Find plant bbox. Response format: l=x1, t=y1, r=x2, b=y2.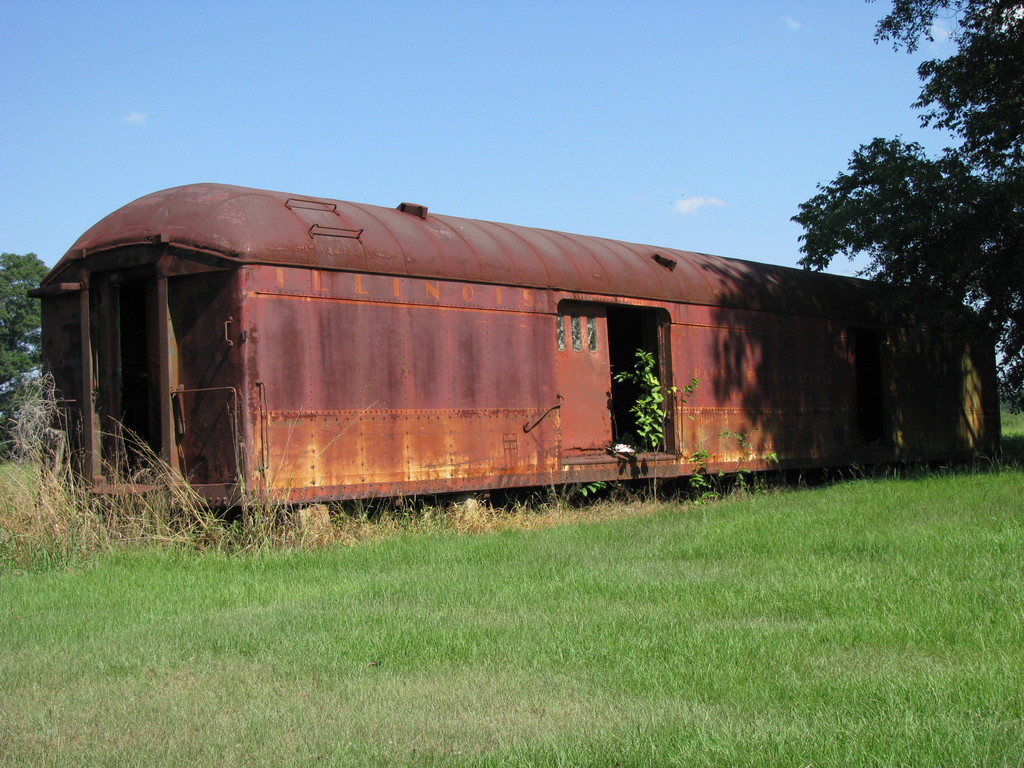
l=714, t=421, r=783, b=477.
